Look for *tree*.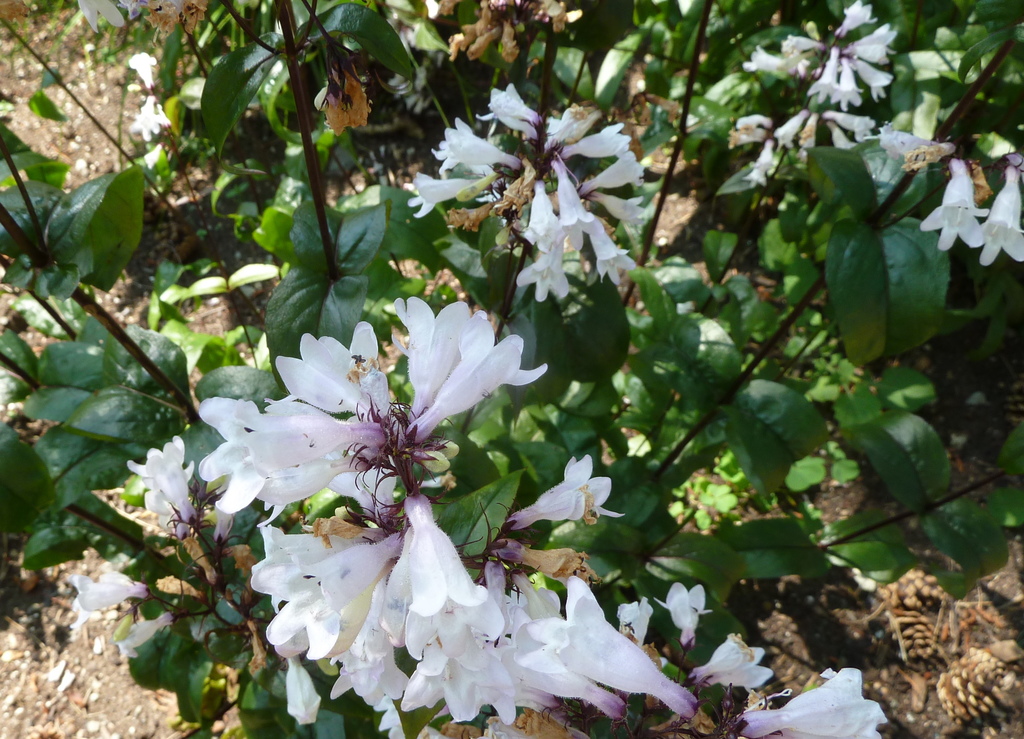
Found: box=[33, 3, 986, 738].
